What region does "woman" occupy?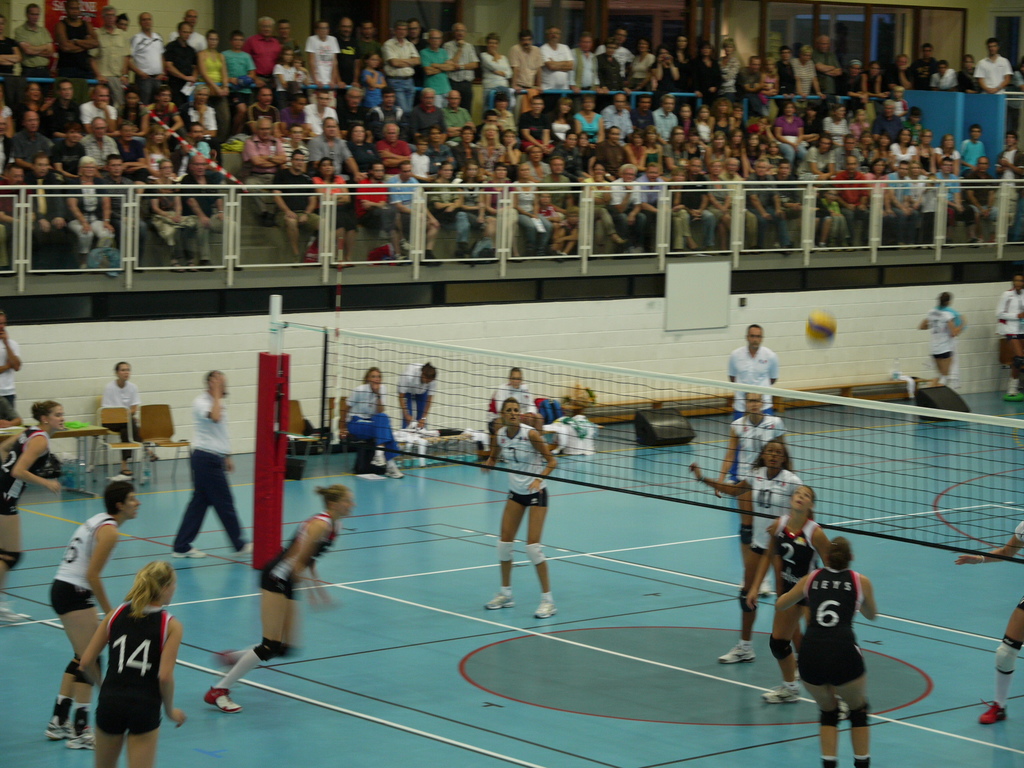
(196,28,234,145).
